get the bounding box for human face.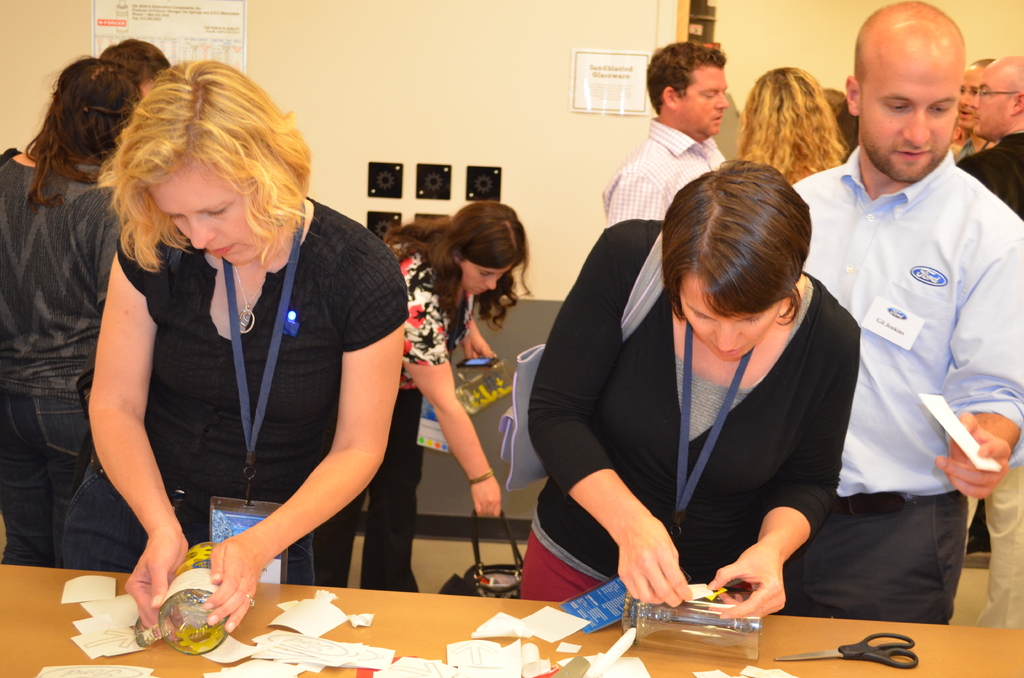
[x1=683, y1=63, x2=727, y2=133].
